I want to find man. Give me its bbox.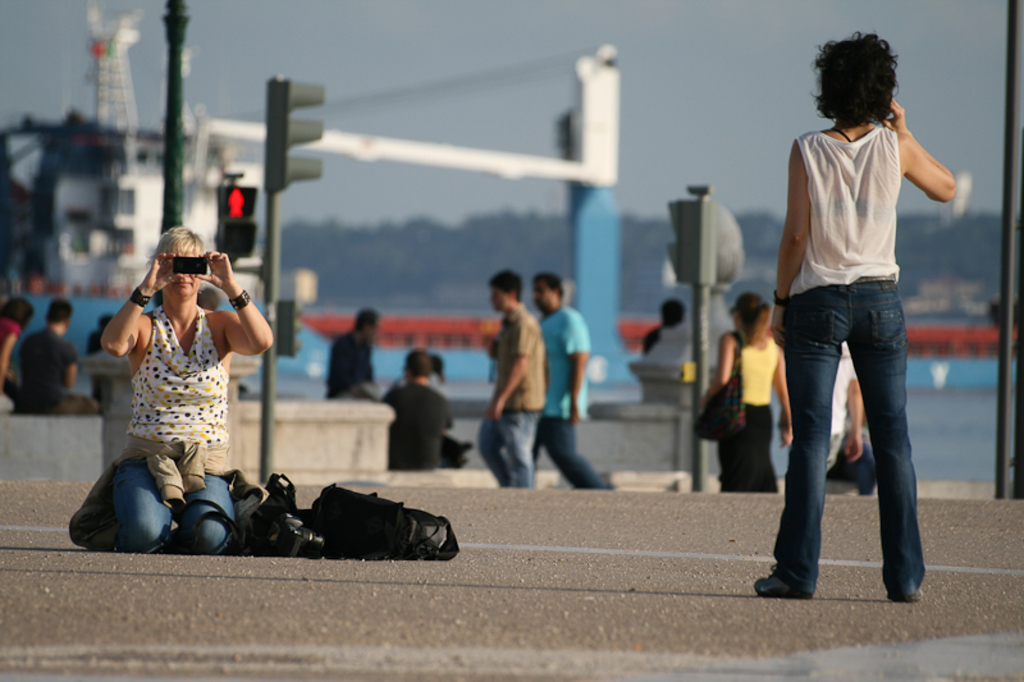
532,276,620,486.
